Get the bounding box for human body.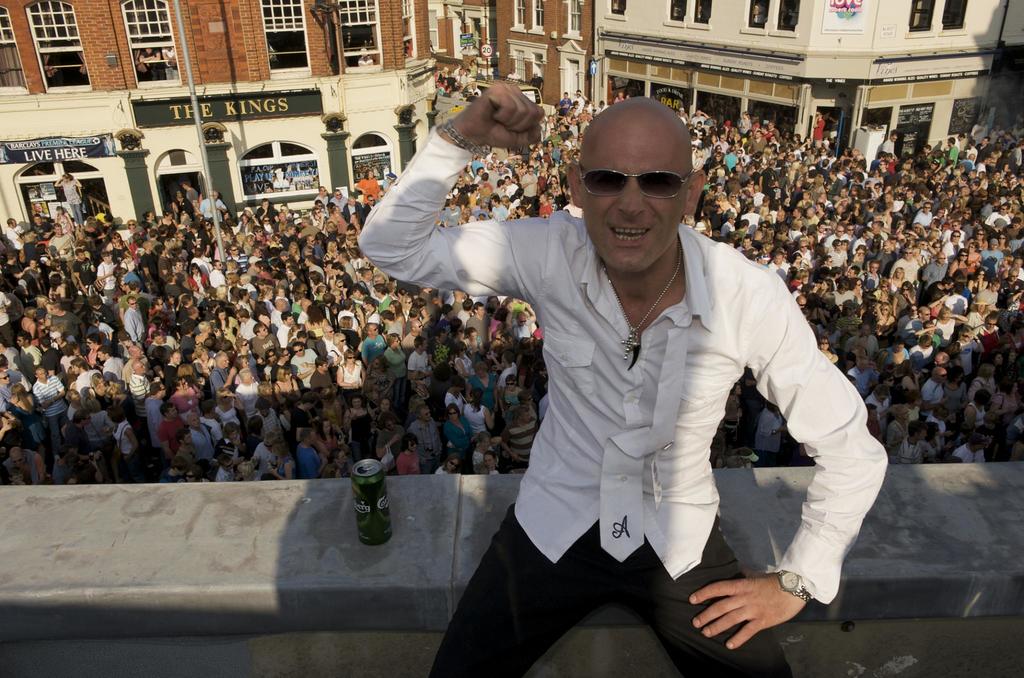
box(500, 152, 514, 161).
